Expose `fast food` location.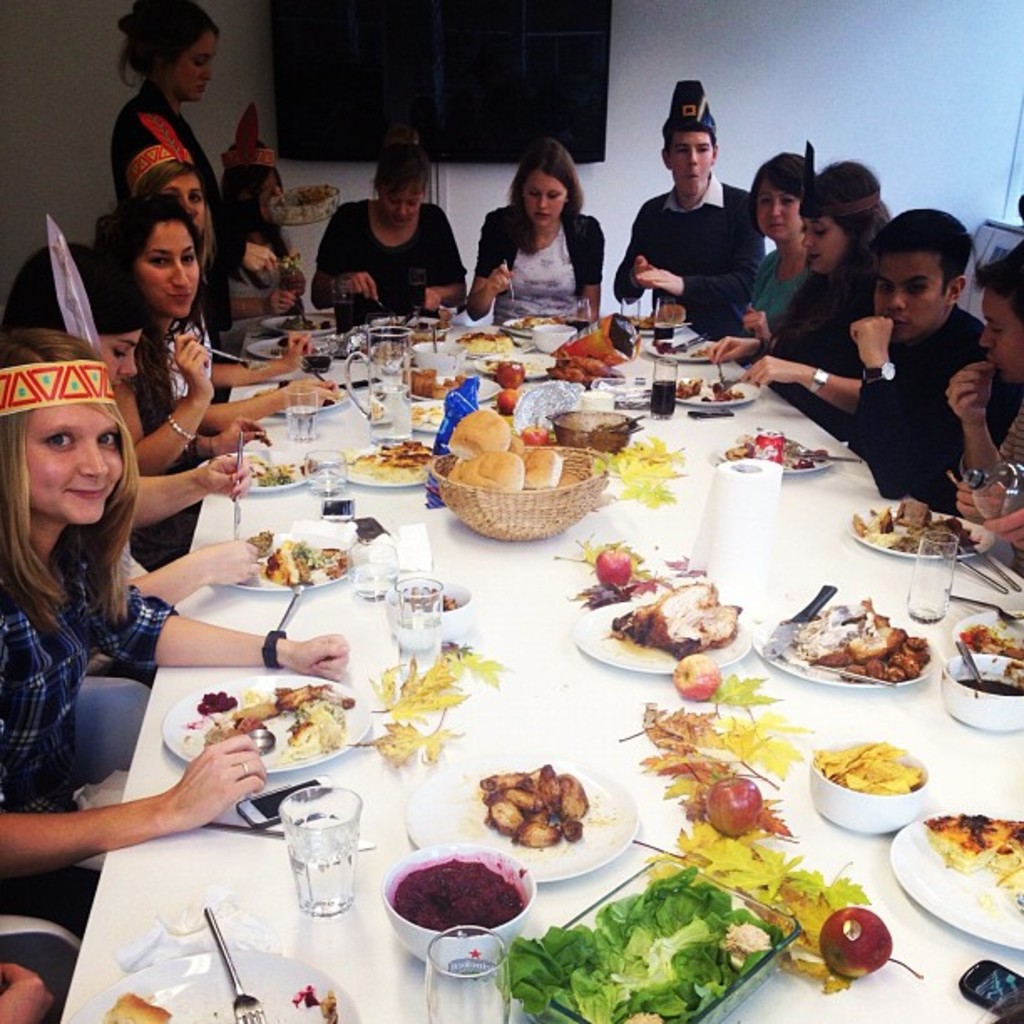
Exposed at Rect(445, 410, 510, 462).
